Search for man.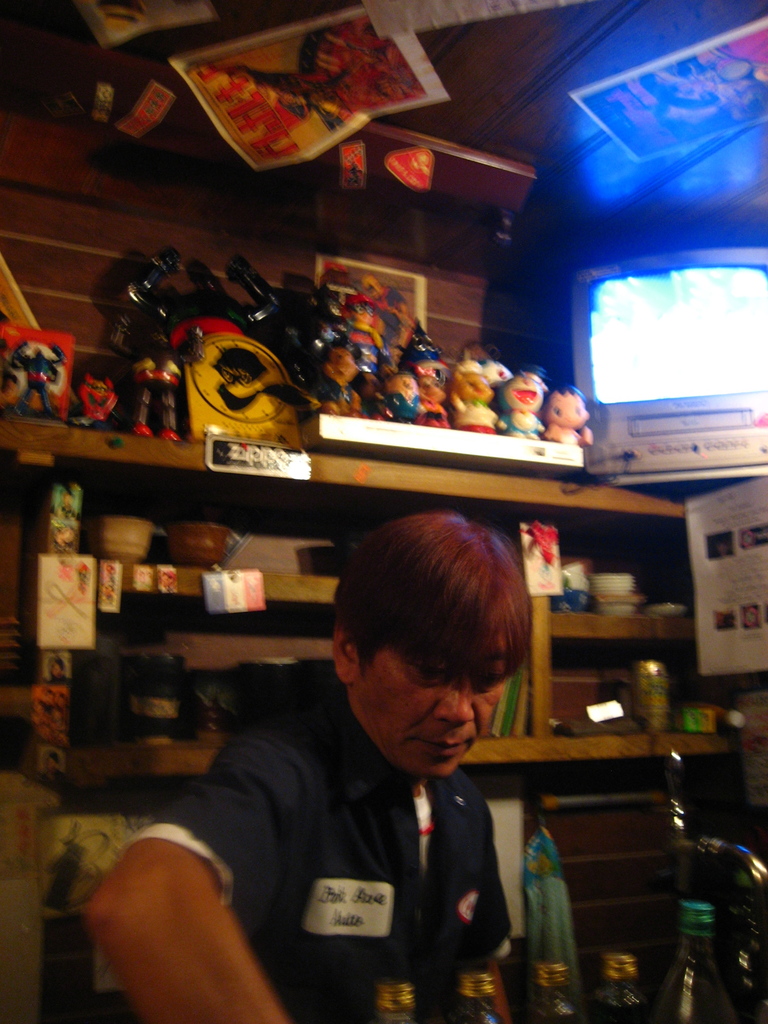
Found at [left=88, top=497, right=541, bottom=1023].
